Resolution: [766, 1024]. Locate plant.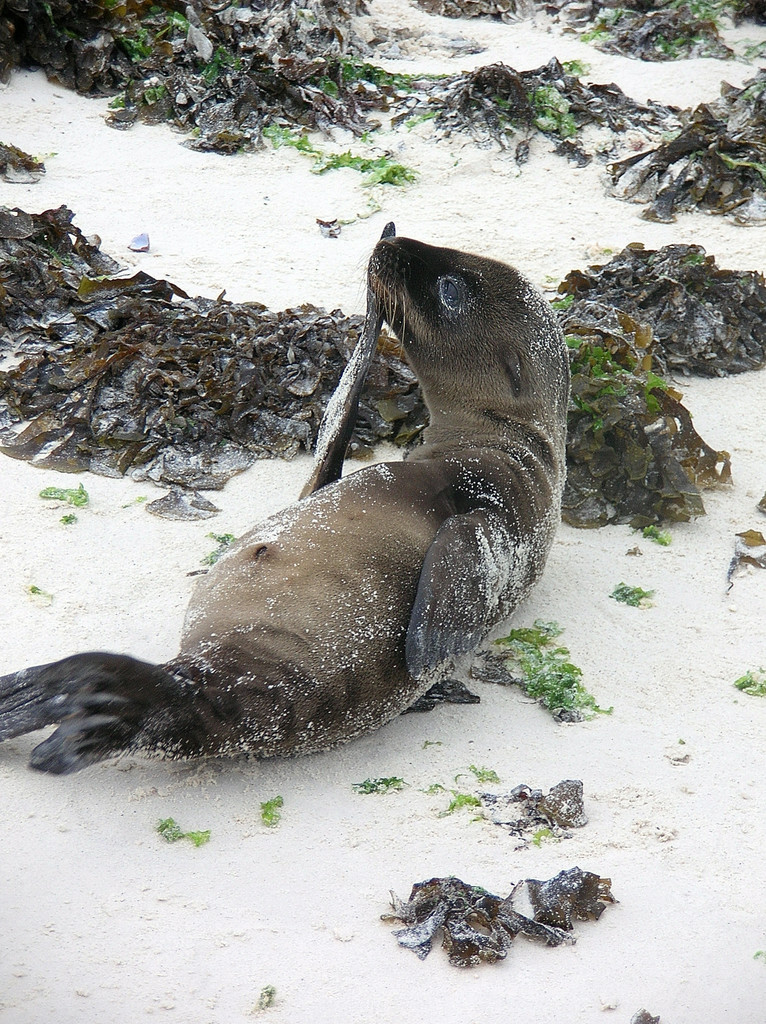
(left=523, top=63, right=573, bottom=143).
